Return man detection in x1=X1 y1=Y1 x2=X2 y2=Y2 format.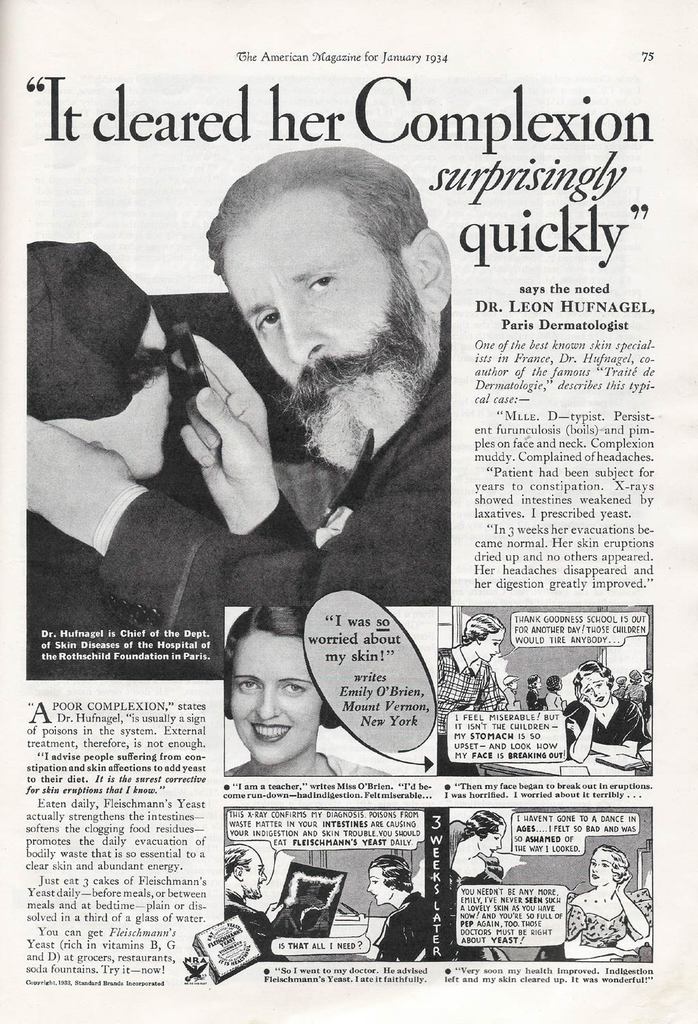
x1=18 y1=135 x2=476 y2=696.
